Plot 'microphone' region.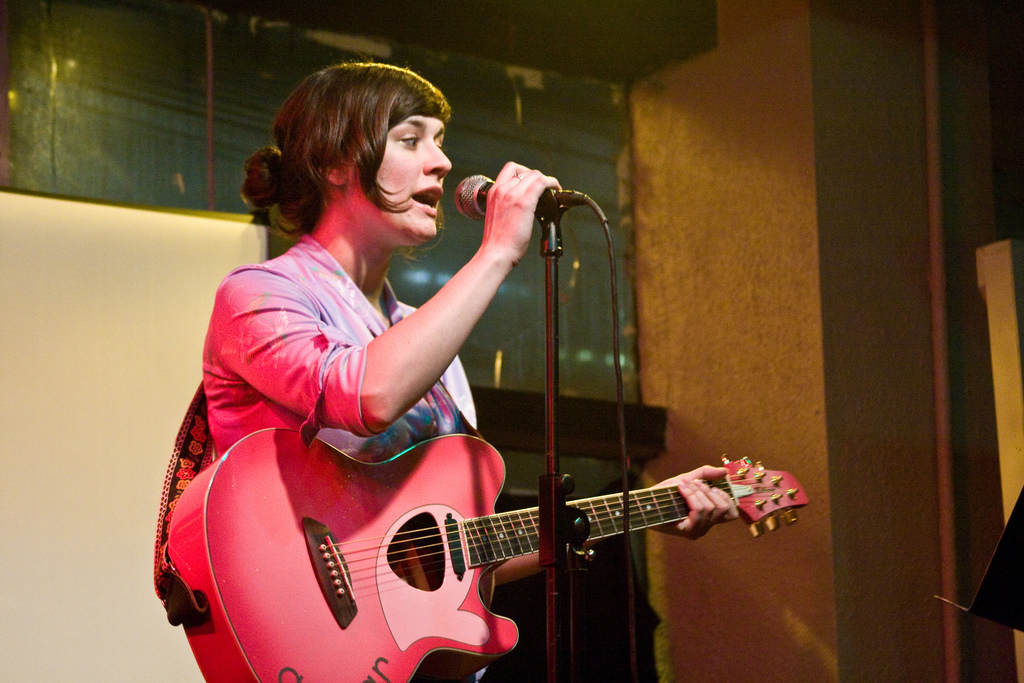
Plotted at <bbox>446, 171, 614, 223</bbox>.
